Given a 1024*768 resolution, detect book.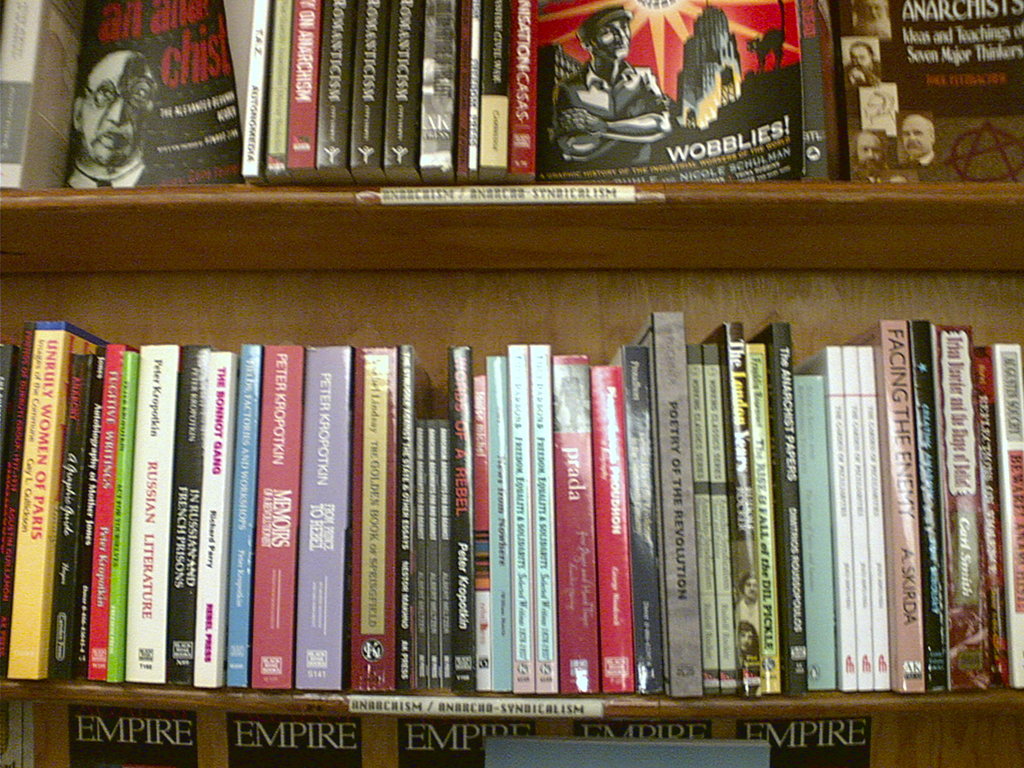
detection(831, 0, 1023, 184).
